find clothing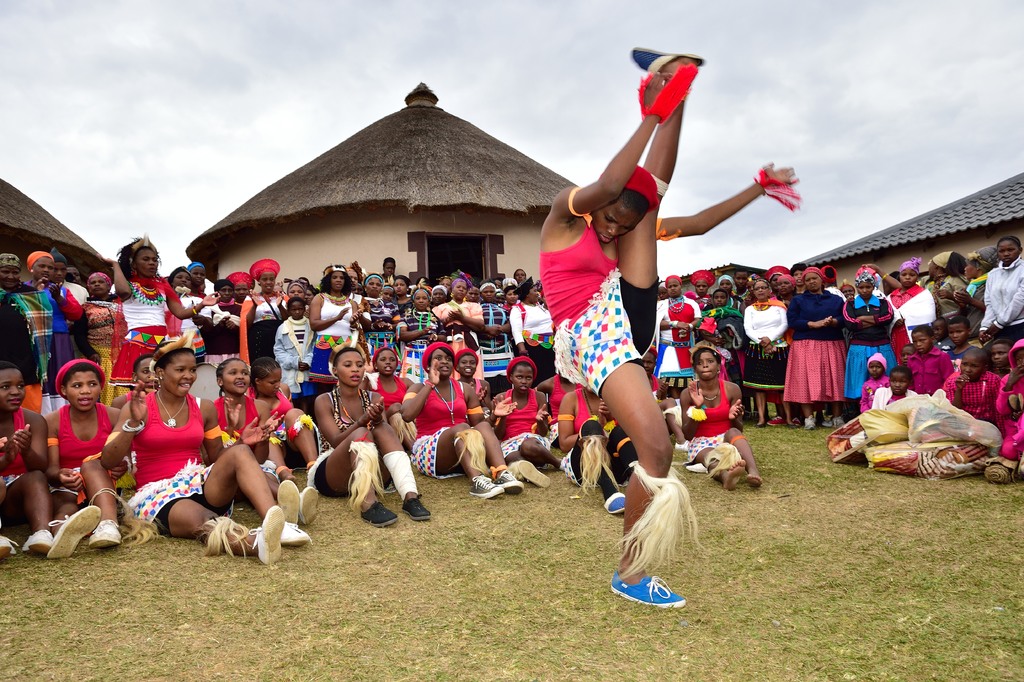
71,295,124,363
